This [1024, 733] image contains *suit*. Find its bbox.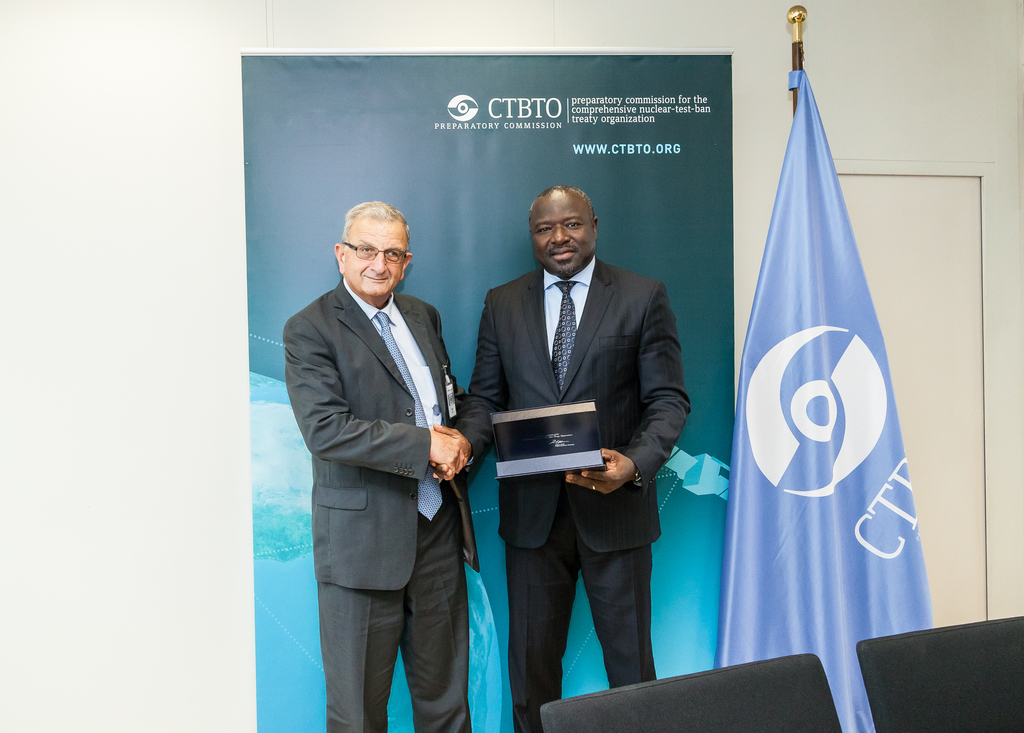
448 254 692 732.
